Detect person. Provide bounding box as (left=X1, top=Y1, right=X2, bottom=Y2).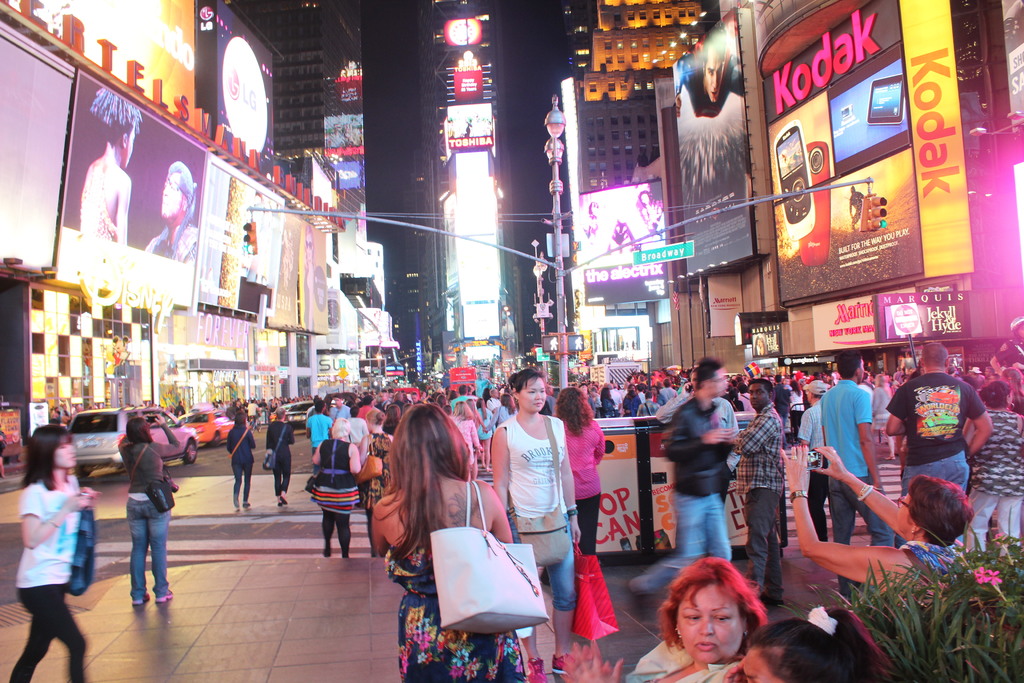
(left=673, top=22, right=741, bottom=118).
